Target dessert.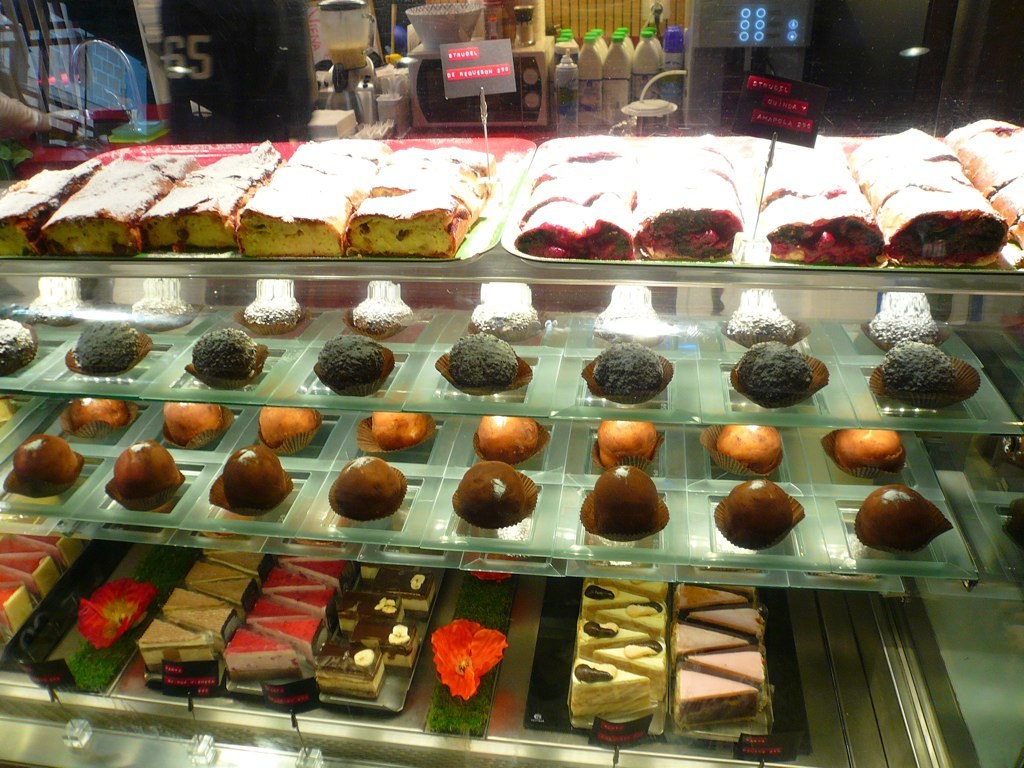
Target region: locate(596, 418, 657, 464).
